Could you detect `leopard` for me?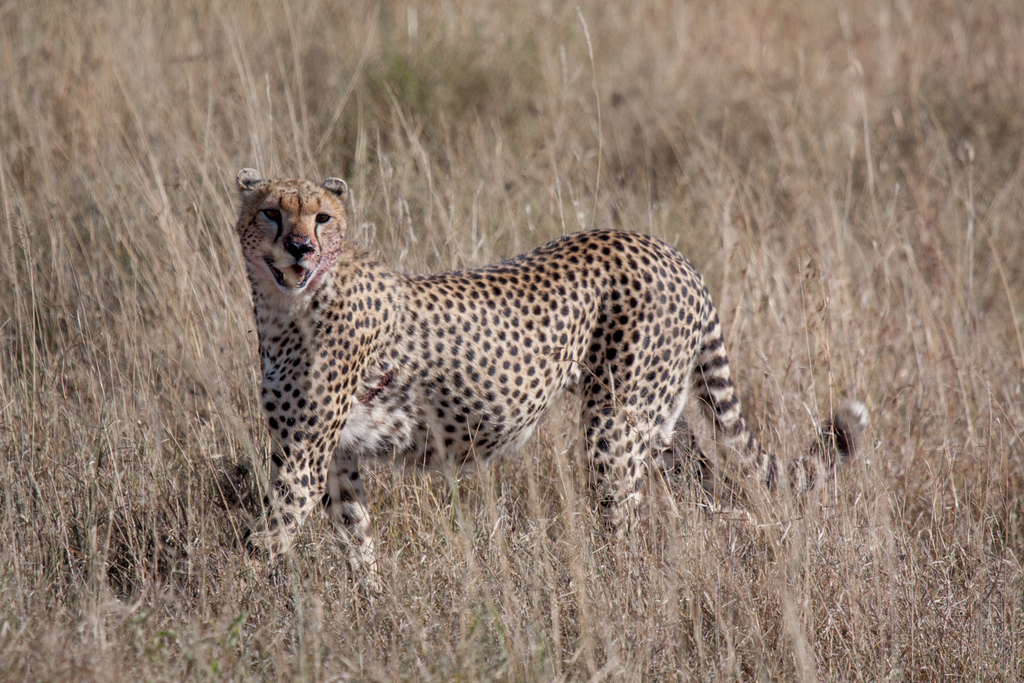
Detection result: [left=230, top=172, right=856, bottom=615].
